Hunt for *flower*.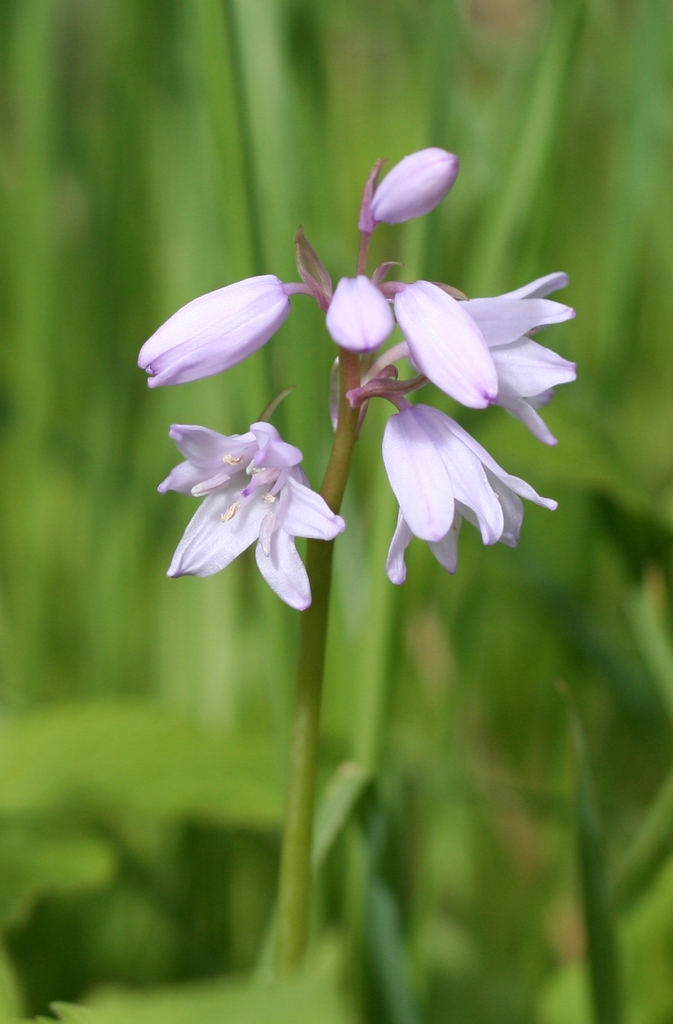
Hunted down at [x1=158, y1=419, x2=342, y2=608].
